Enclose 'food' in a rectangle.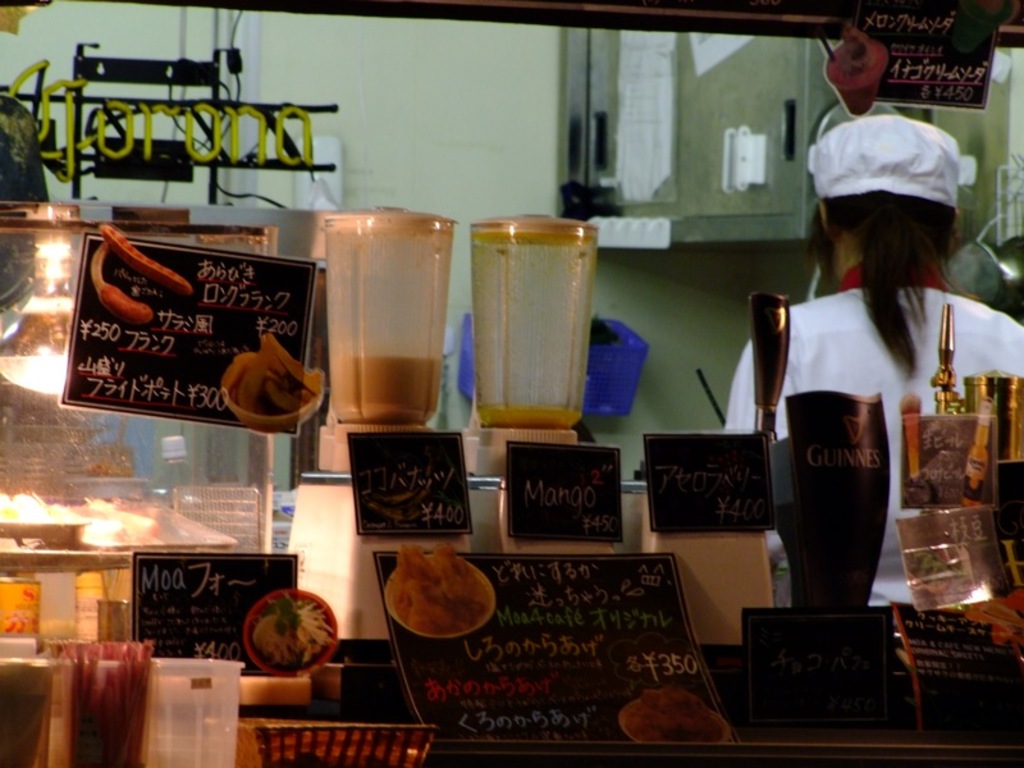
crop(0, 486, 165, 545).
